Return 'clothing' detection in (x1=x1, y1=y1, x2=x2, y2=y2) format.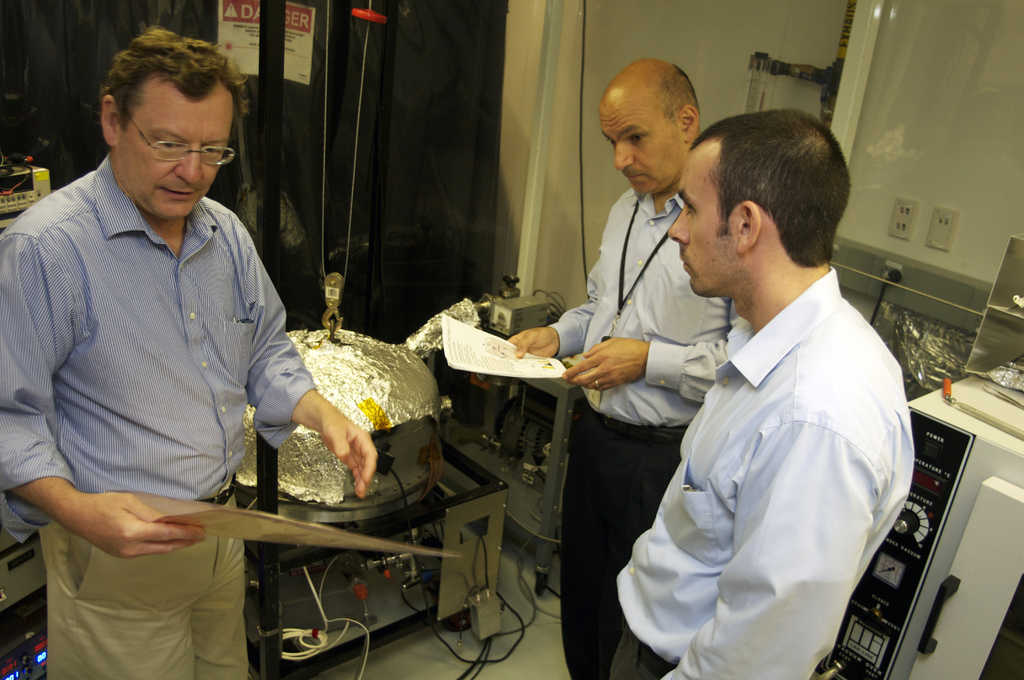
(x1=0, y1=156, x2=318, y2=679).
